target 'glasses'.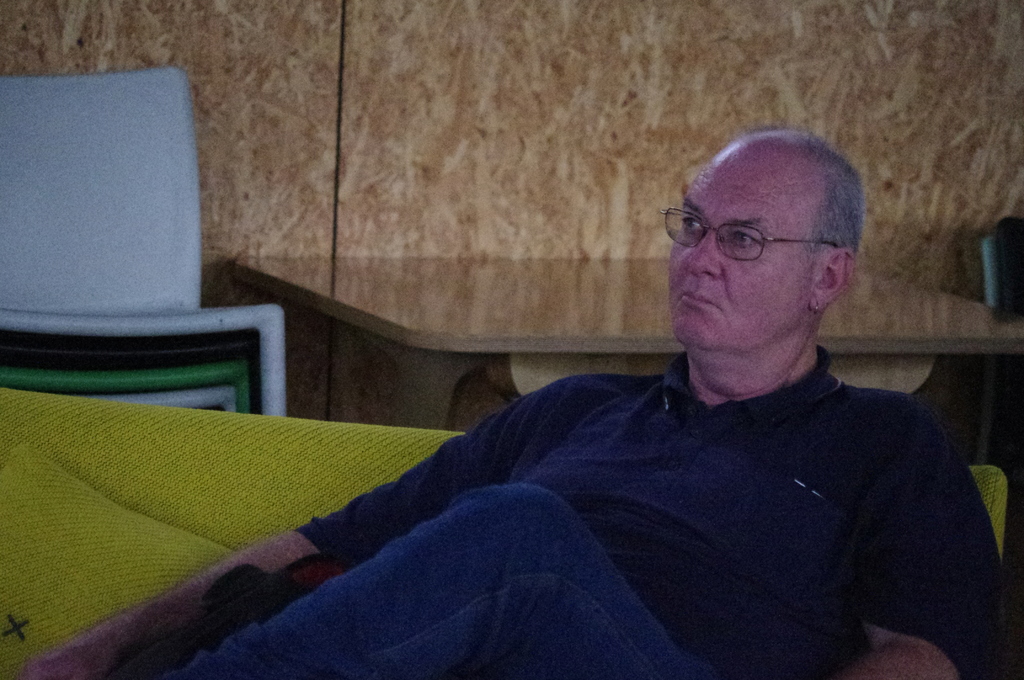
Target region: region(675, 211, 836, 262).
